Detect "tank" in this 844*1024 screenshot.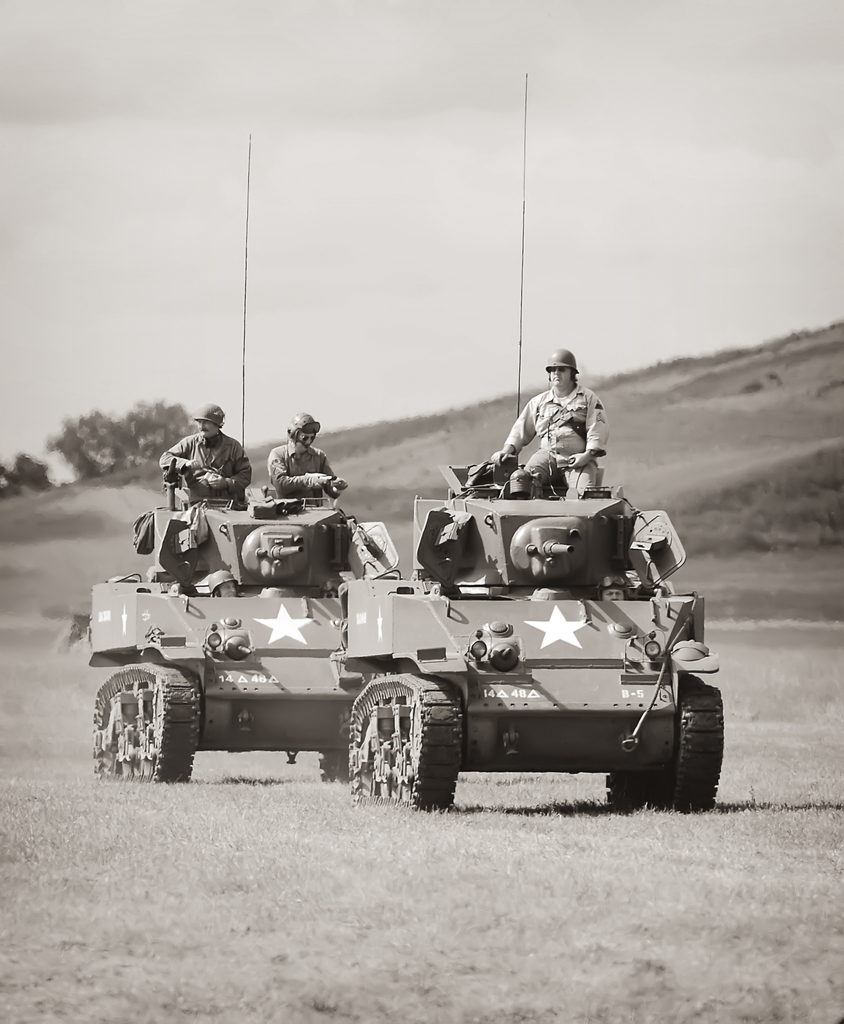
Detection: rect(325, 74, 726, 808).
